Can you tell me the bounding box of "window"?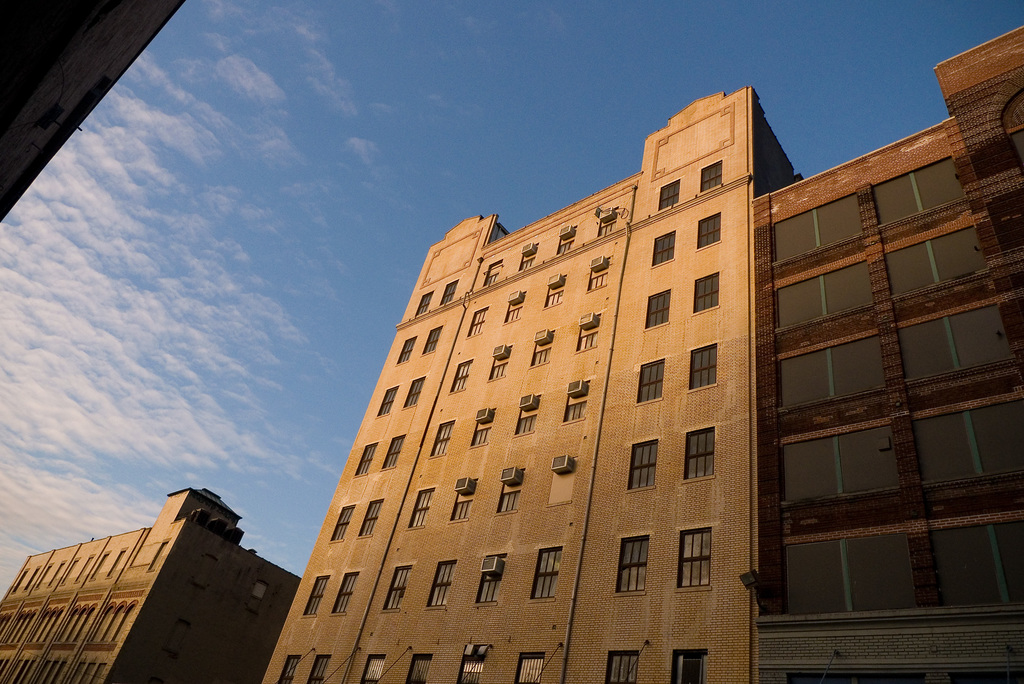
{"left": 554, "top": 221, "right": 569, "bottom": 252}.
